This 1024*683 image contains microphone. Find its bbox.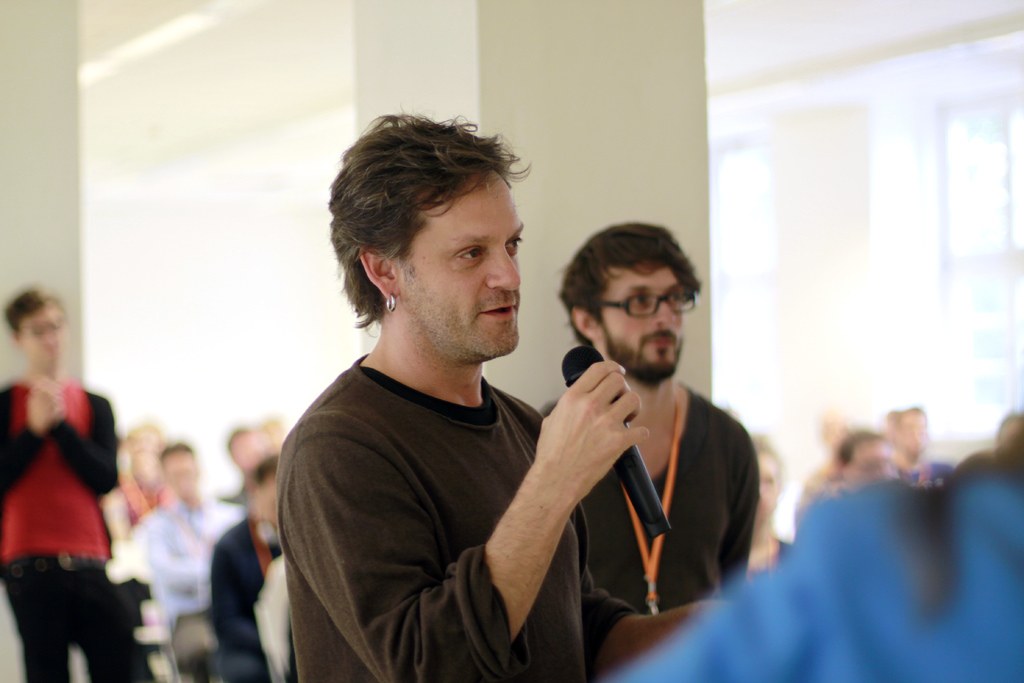
l=559, t=342, r=673, b=539.
